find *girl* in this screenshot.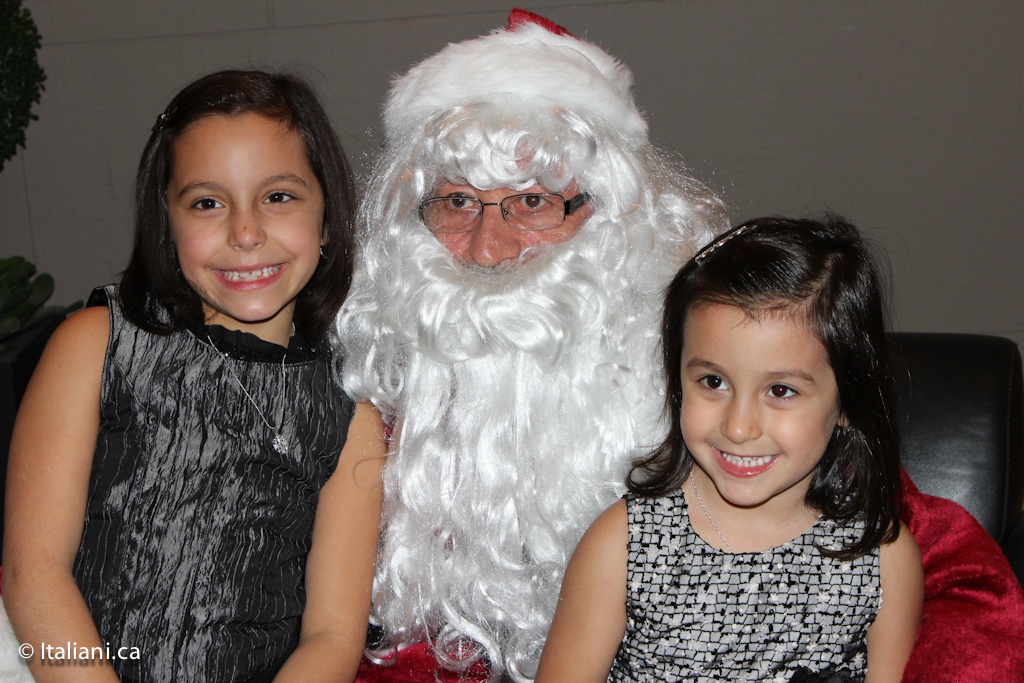
The bounding box for *girl* is [x1=0, y1=58, x2=388, y2=682].
